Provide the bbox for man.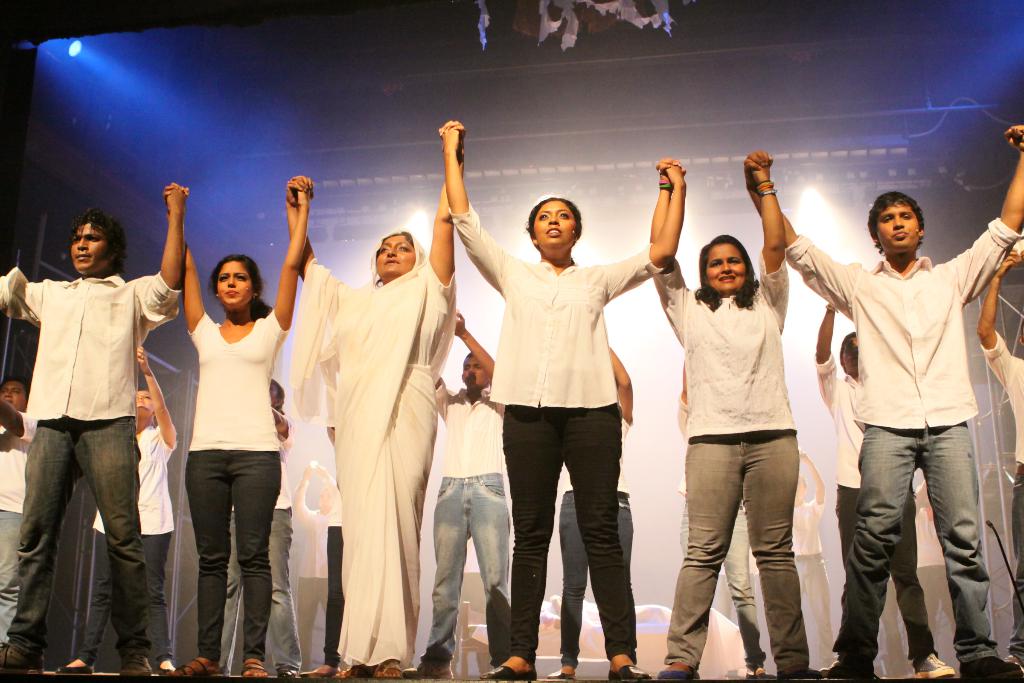
815 302 954 680.
